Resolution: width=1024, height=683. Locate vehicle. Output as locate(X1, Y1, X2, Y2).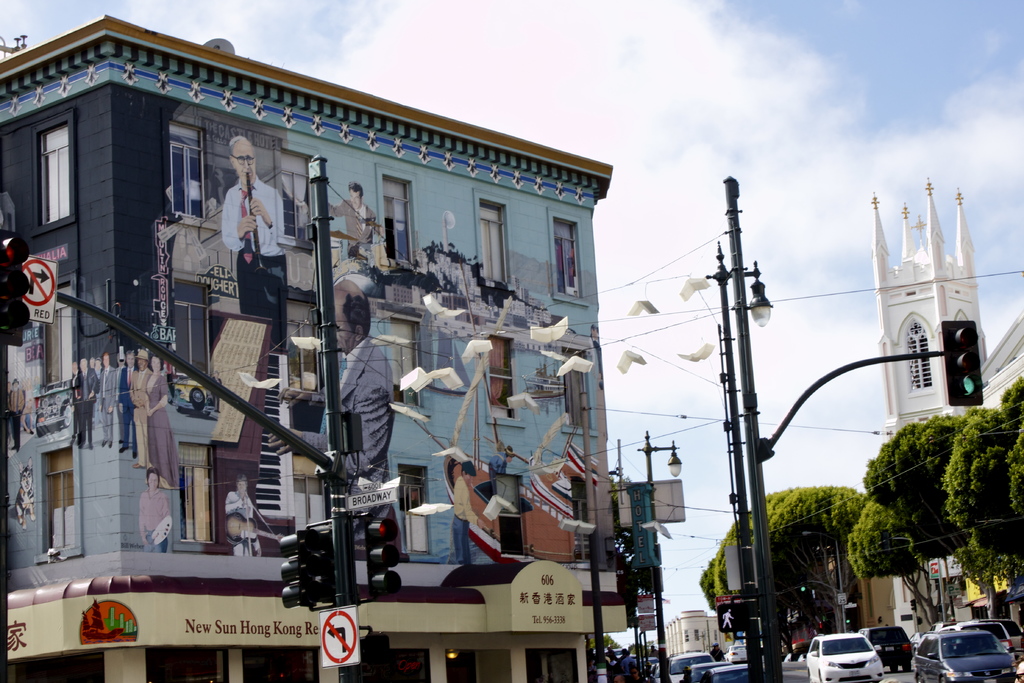
locate(666, 652, 717, 682).
